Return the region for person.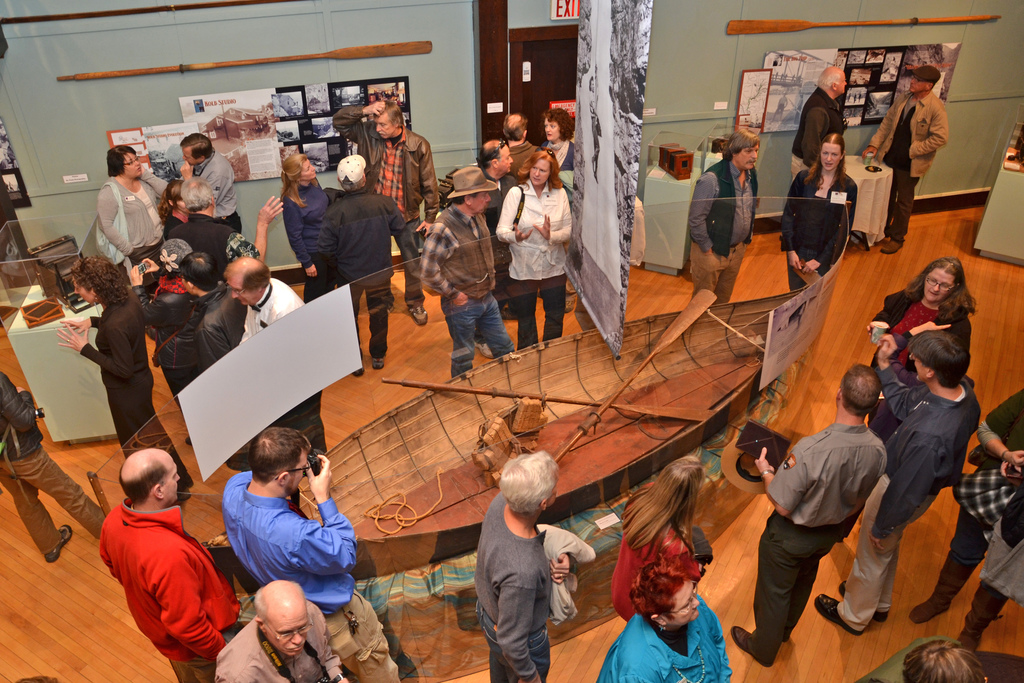
bbox=[610, 454, 705, 624].
